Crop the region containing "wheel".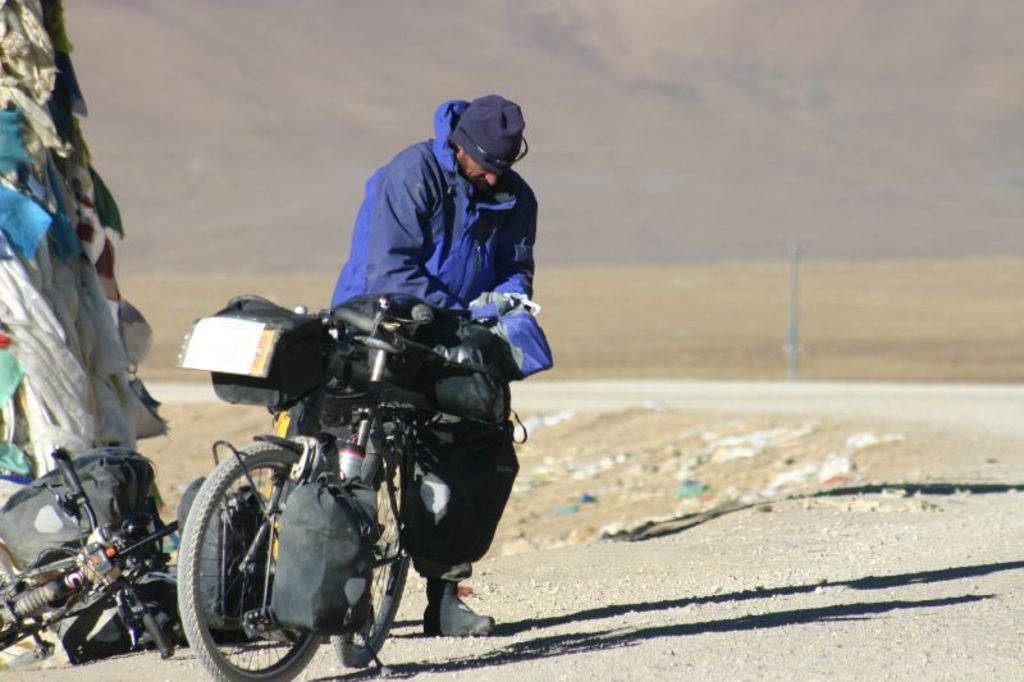
Crop region: select_region(329, 432, 415, 672).
